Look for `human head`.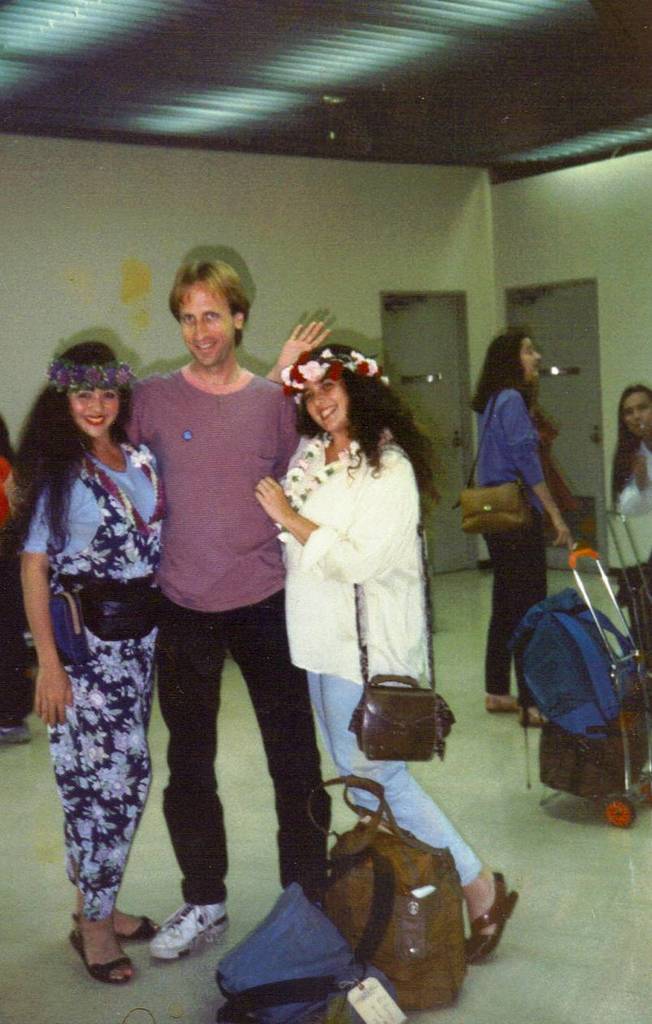
Found: bbox(174, 258, 251, 365).
